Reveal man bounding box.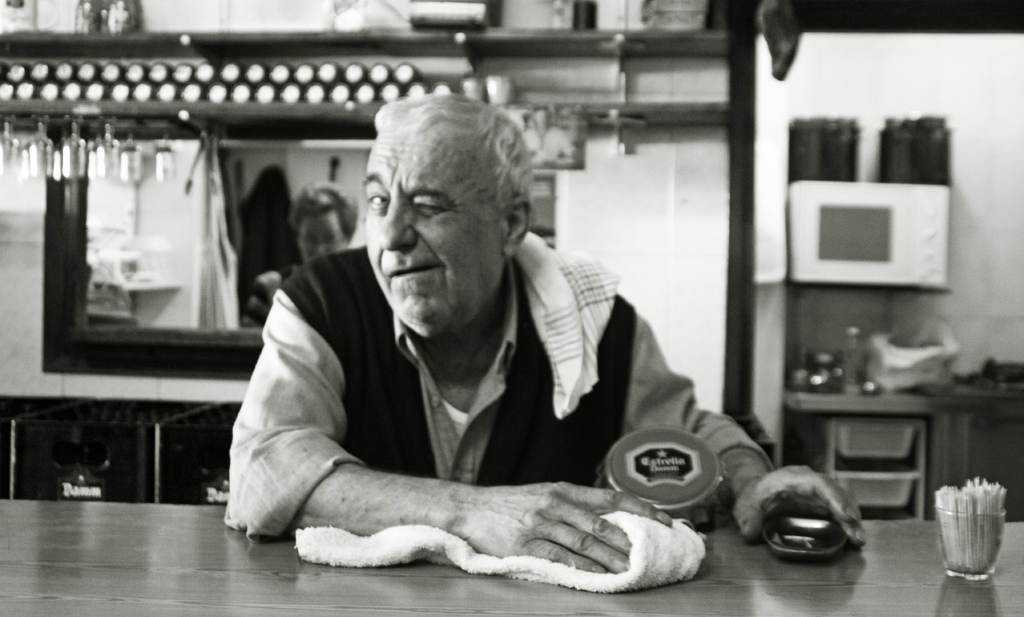
Revealed: detection(203, 104, 766, 574).
